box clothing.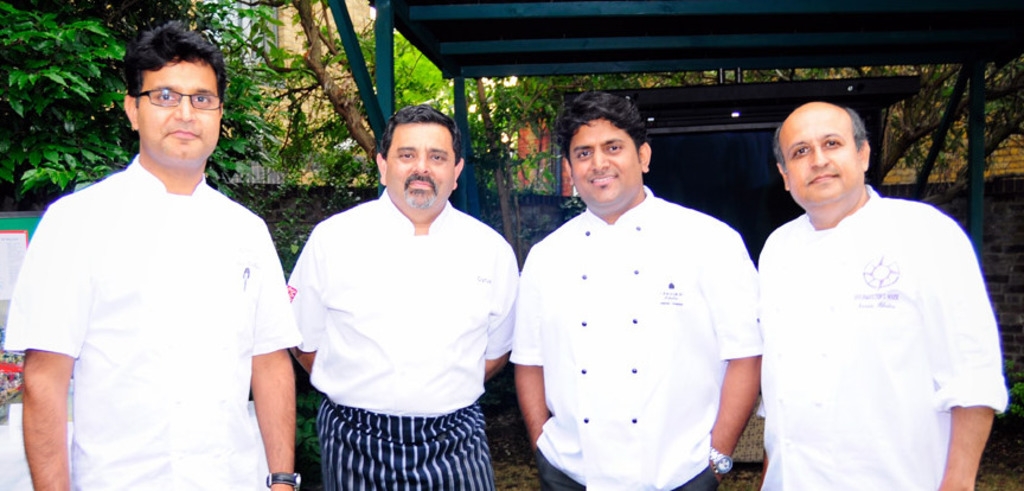
Rect(289, 191, 517, 490).
